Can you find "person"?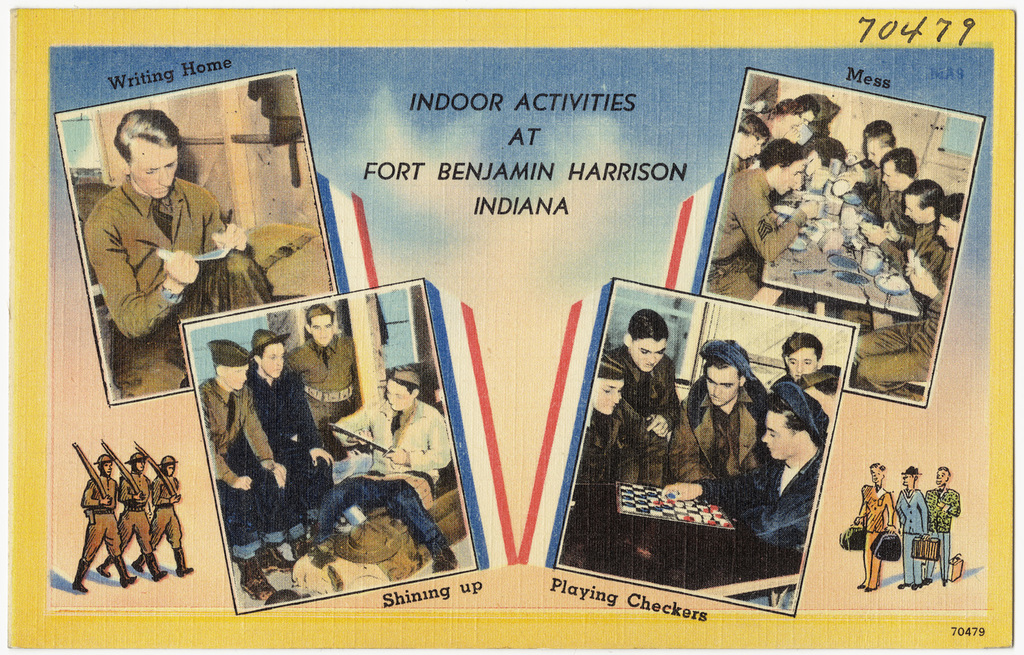
Yes, bounding box: x1=84, y1=111, x2=274, y2=394.
